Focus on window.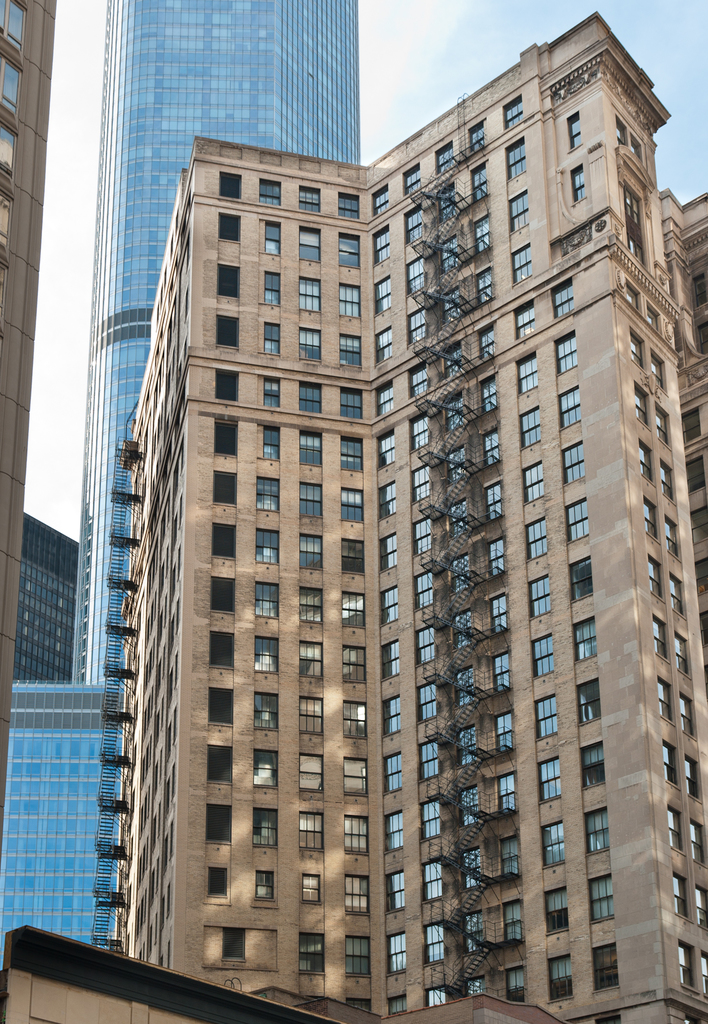
Focused at {"left": 536, "top": 636, "right": 553, "bottom": 679}.
